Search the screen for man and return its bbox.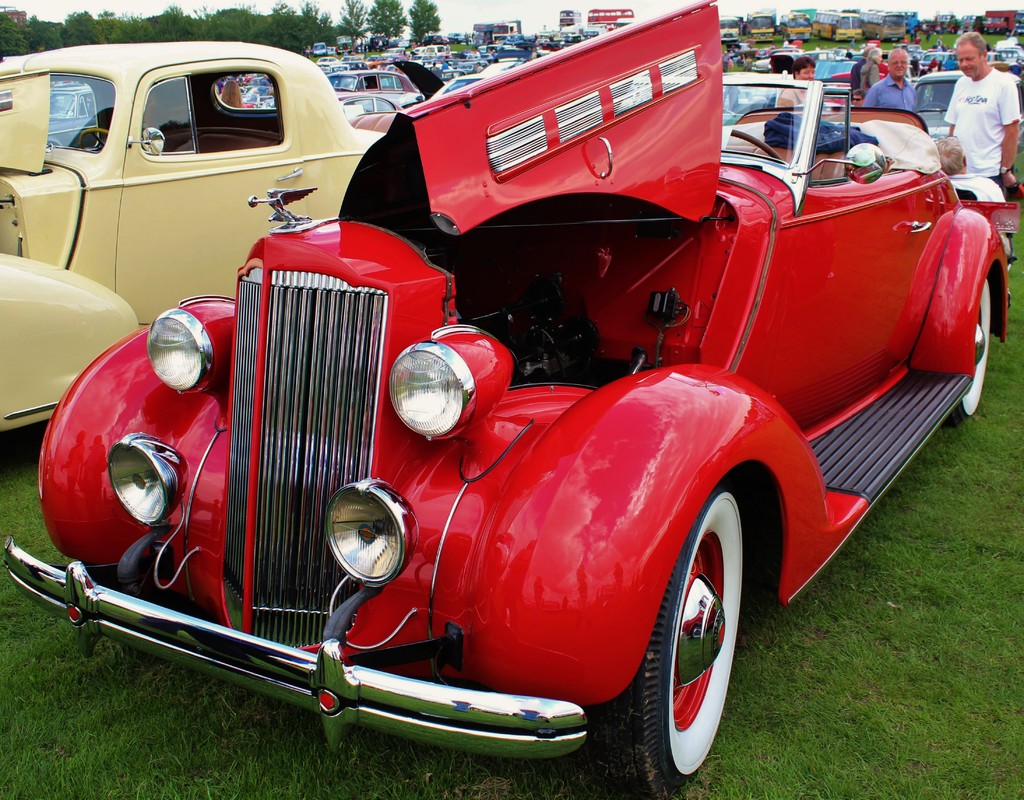
Found: rect(851, 41, 881, 92).
